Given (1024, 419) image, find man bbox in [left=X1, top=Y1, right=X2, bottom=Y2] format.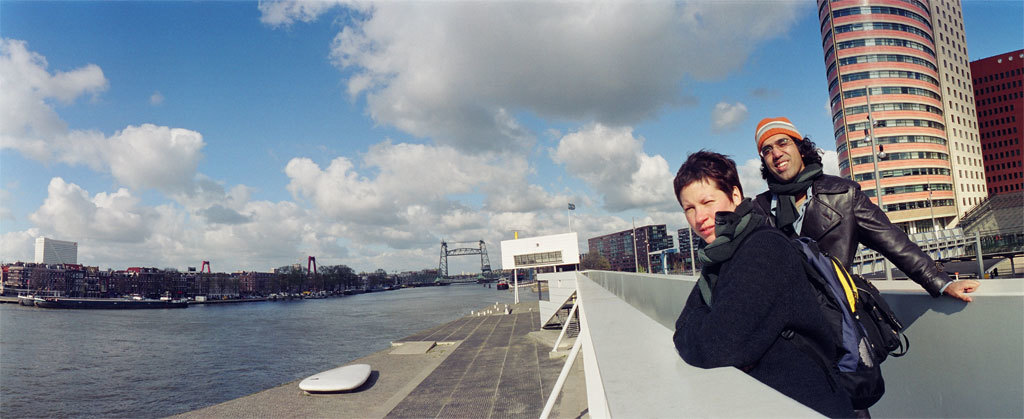
[left=666, top=150, right=912, bottom=418].
